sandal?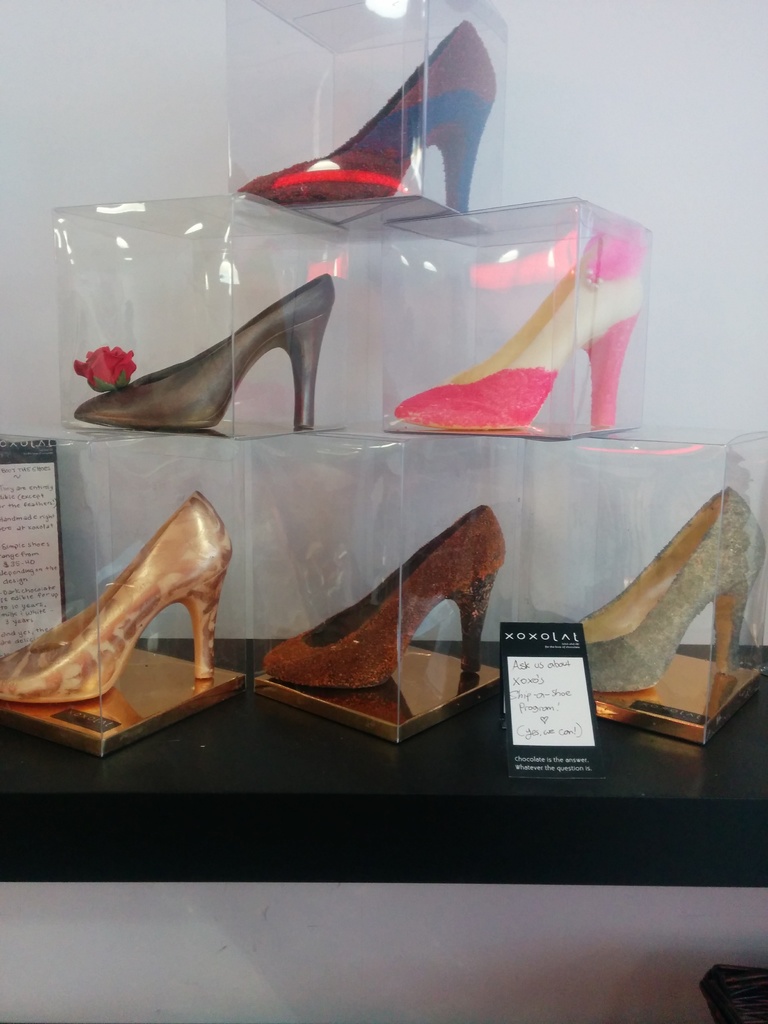
region(67, 278, 344, 455)
